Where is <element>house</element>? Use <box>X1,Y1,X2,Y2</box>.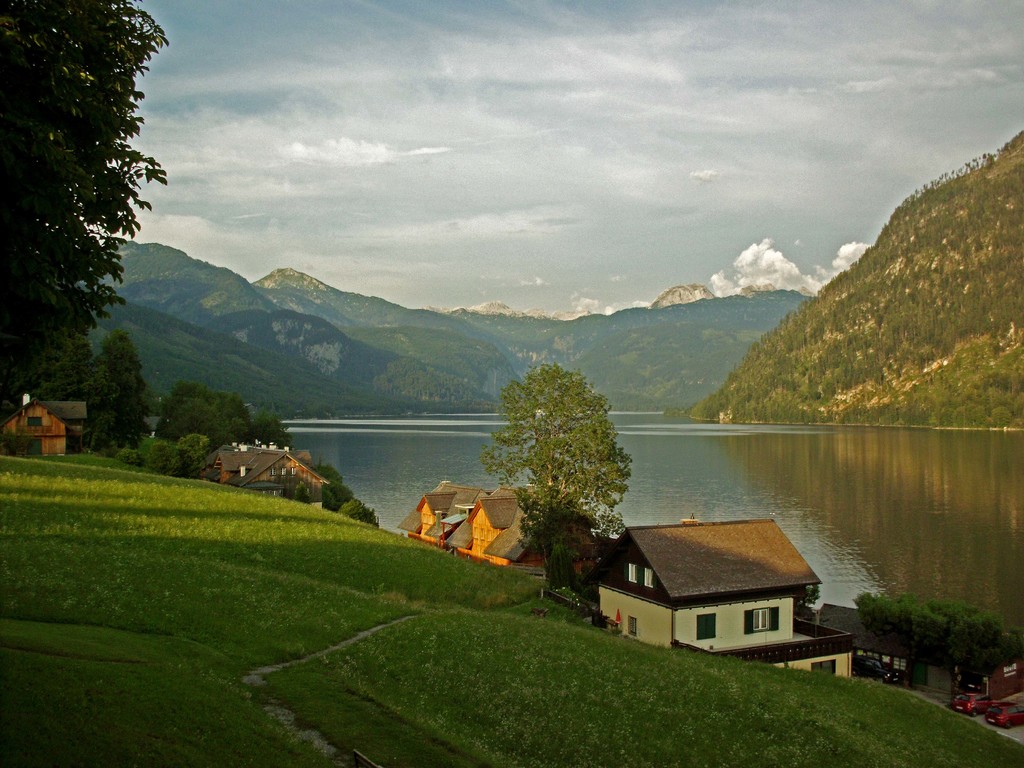
<box>196,442,323,516</box>.
